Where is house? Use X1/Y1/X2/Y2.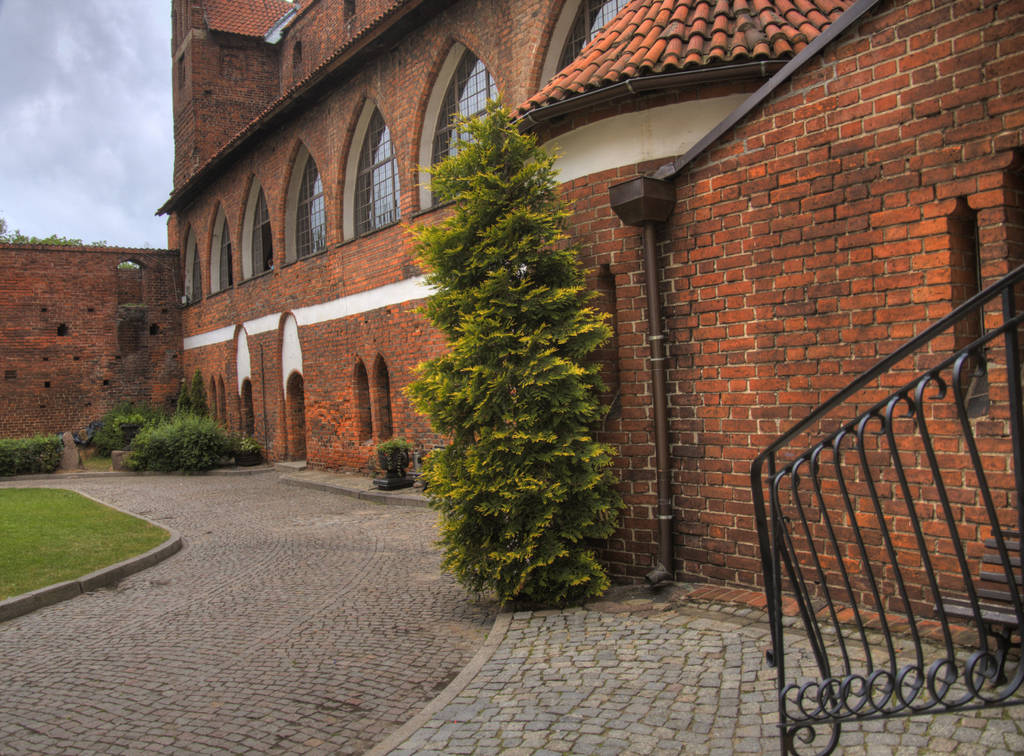
97/0/957/600.
